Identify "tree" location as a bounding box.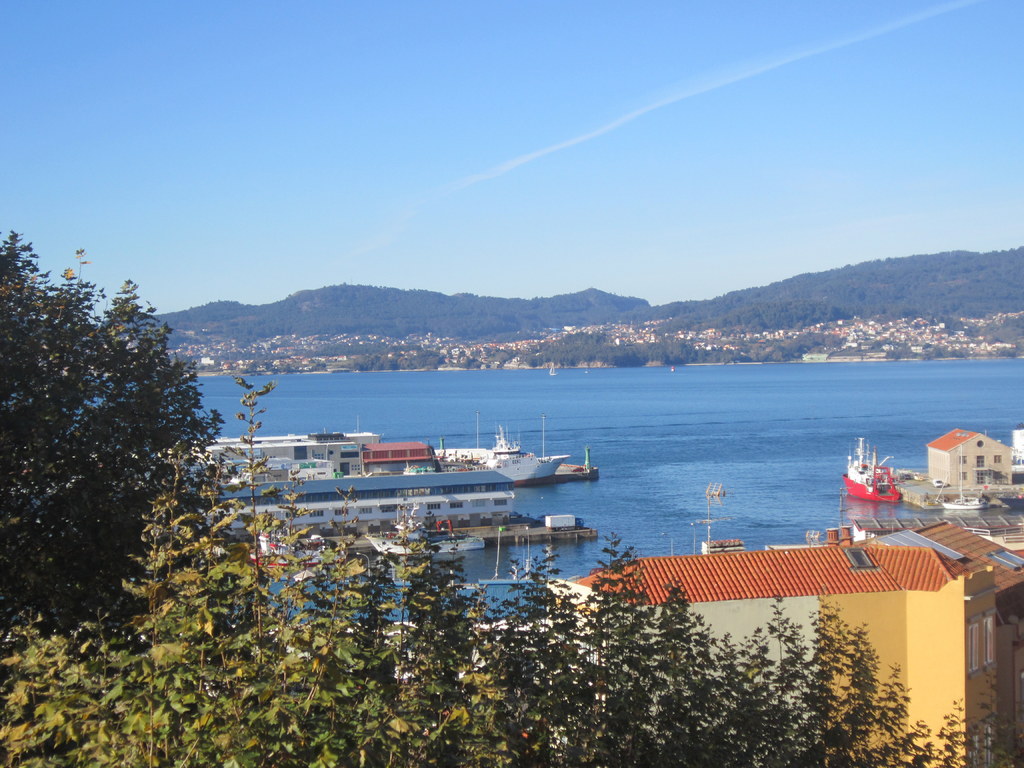
(297,528,1023,767).
